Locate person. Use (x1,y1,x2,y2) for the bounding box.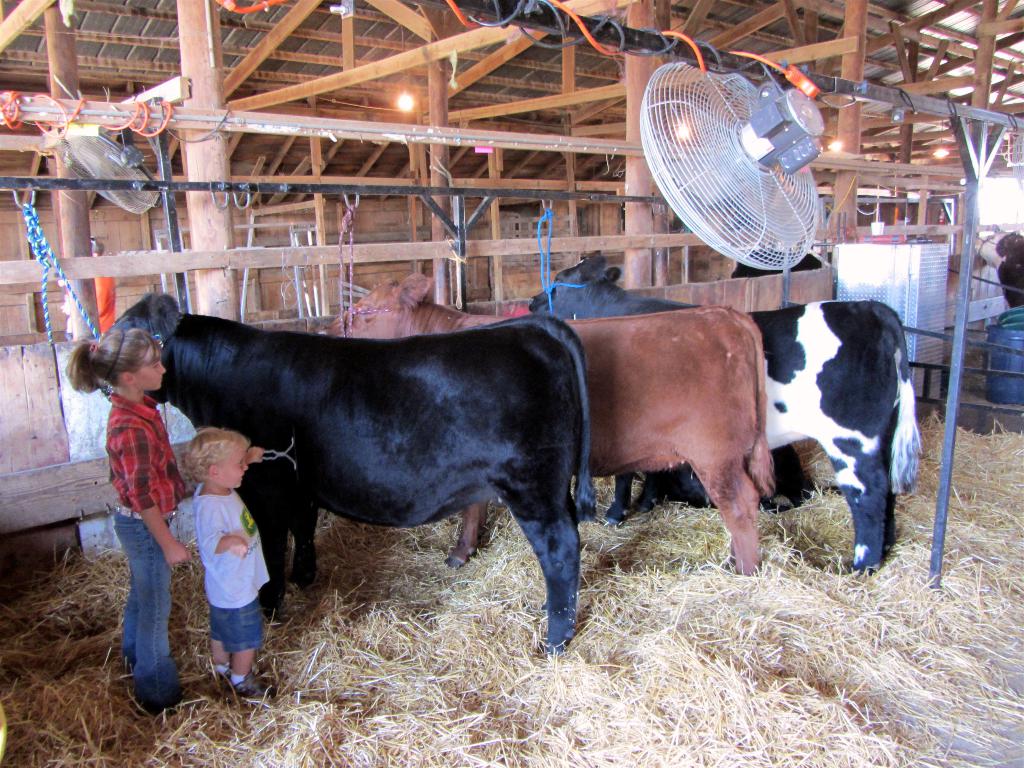
(180,414,271,695).
